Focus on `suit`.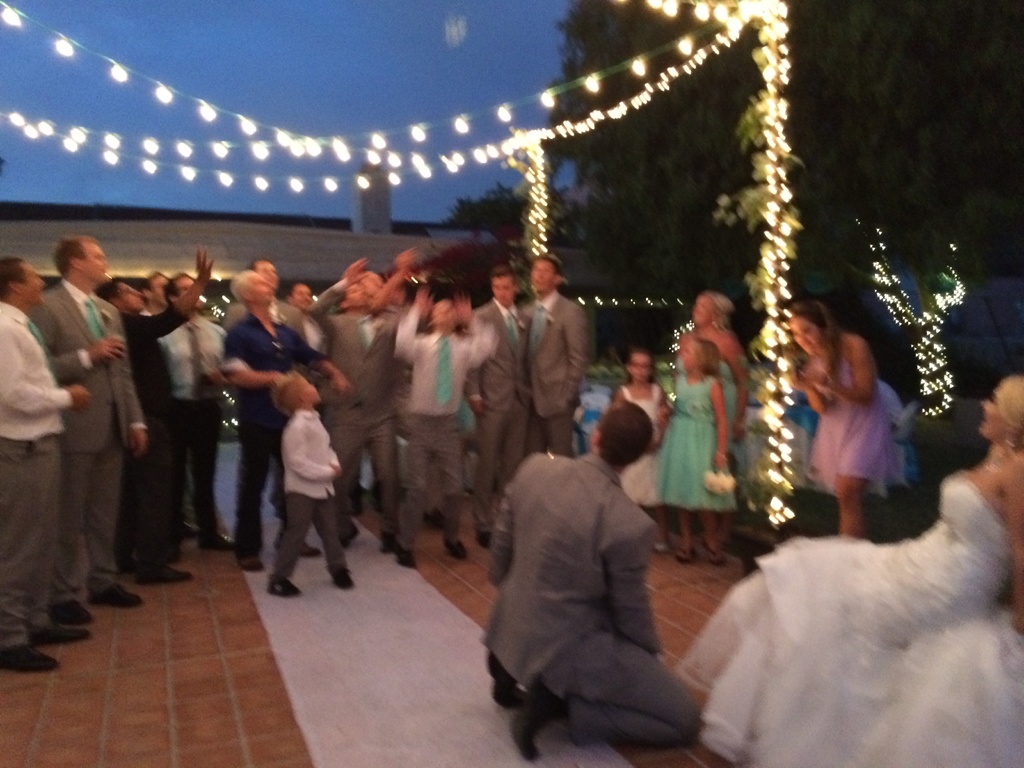
Focused at (left=465, top=297, right=527, bottom=531).
